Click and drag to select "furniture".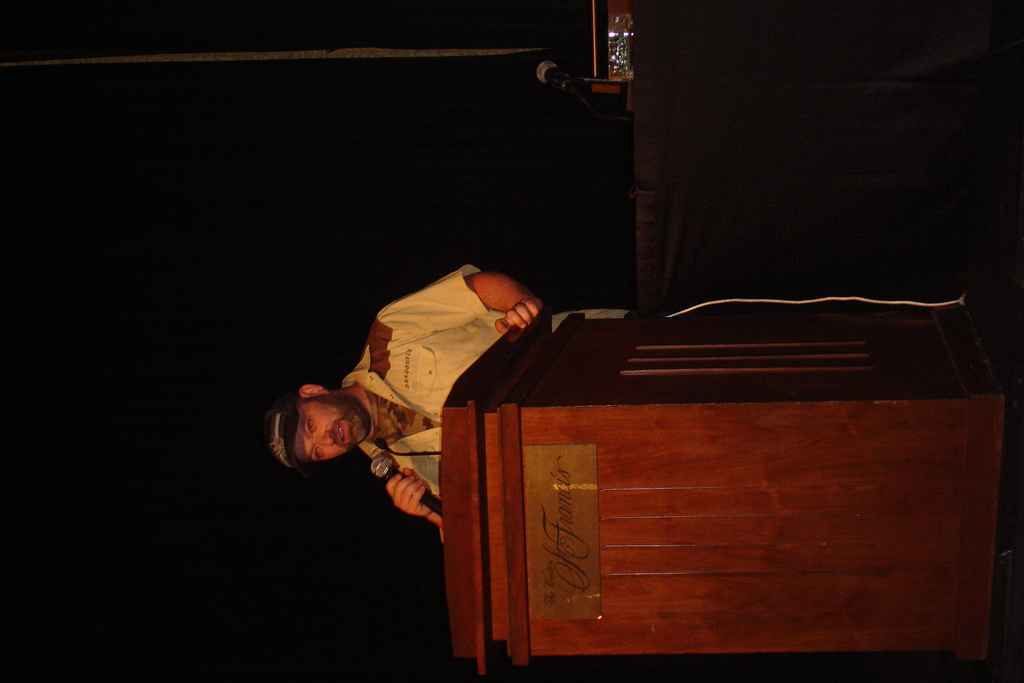
Selection: bbox=(433, 292, 1020, 682).
